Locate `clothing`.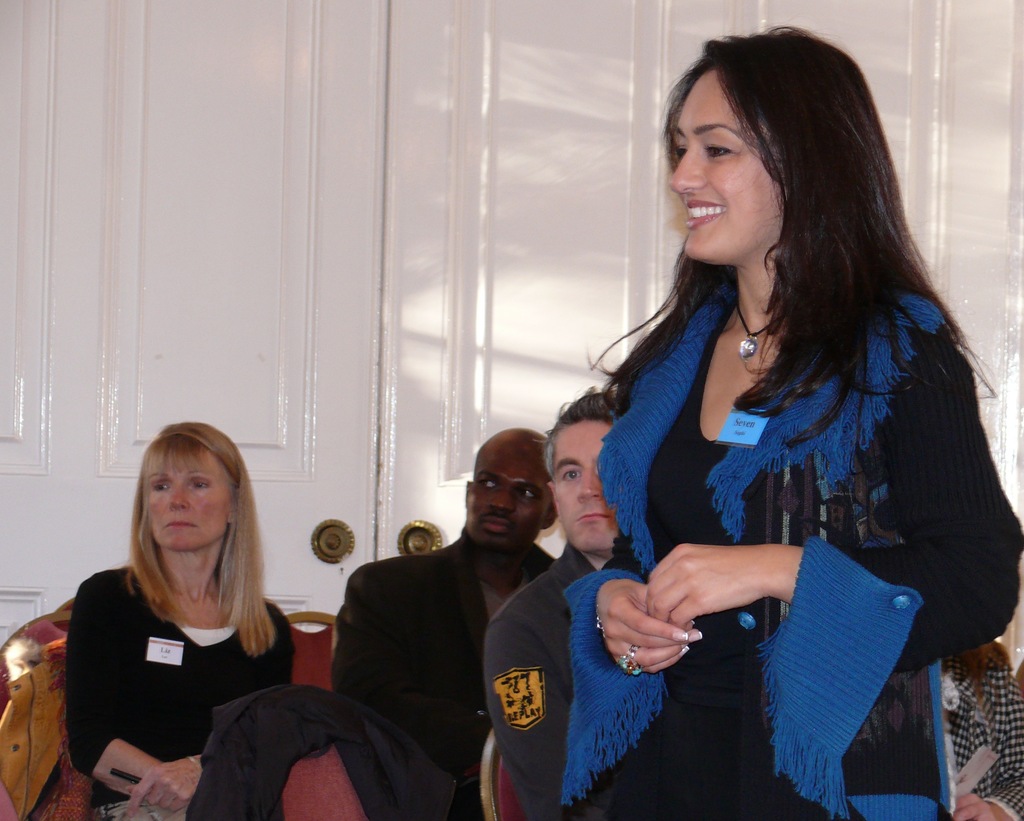
Bounding box: (left=943, top=651, right=1023, bottom=820).
